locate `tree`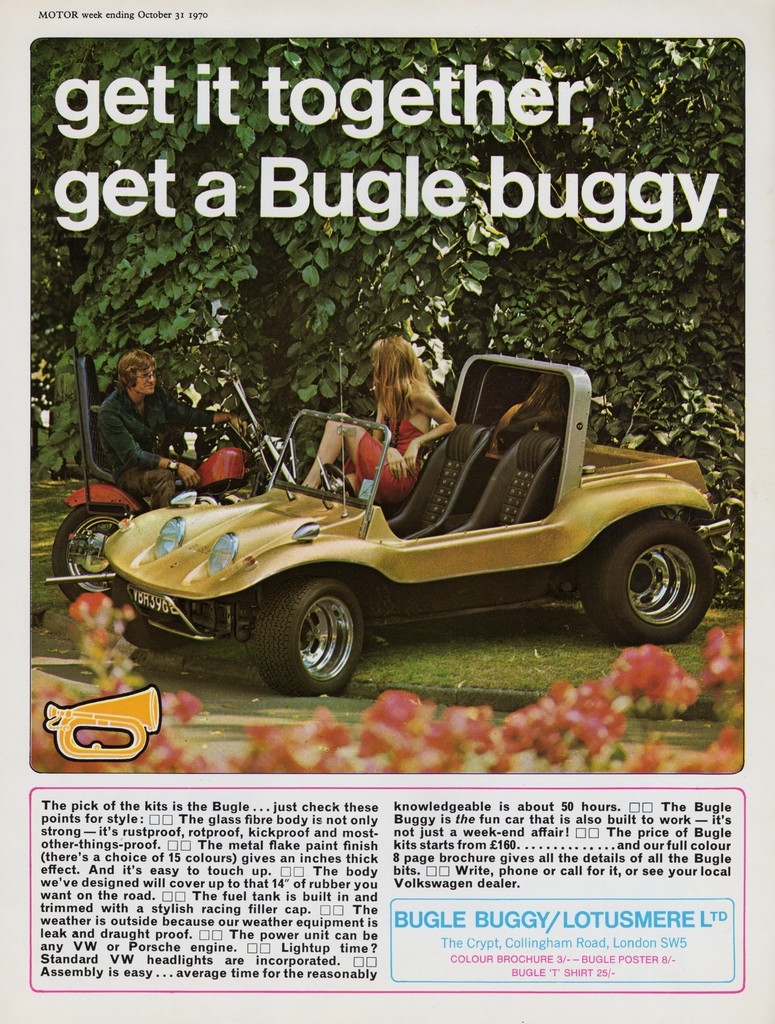
x1=34 y1=40 x2=309 y2=454
